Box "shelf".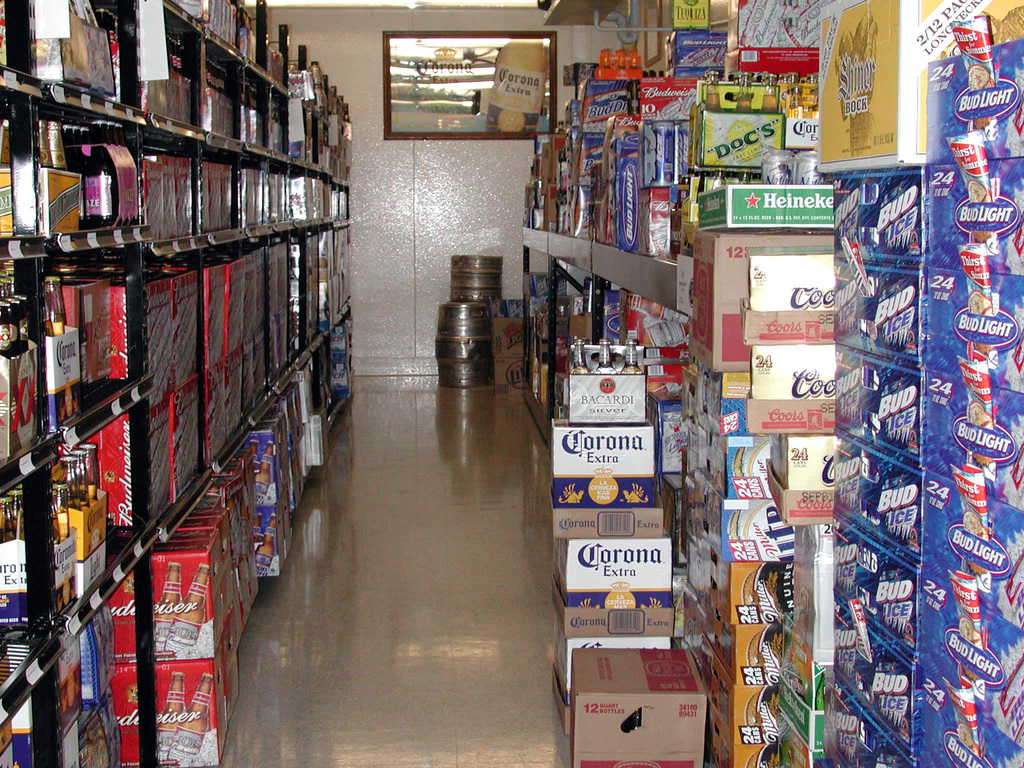
bbox=(273, 230, 362, 353).
